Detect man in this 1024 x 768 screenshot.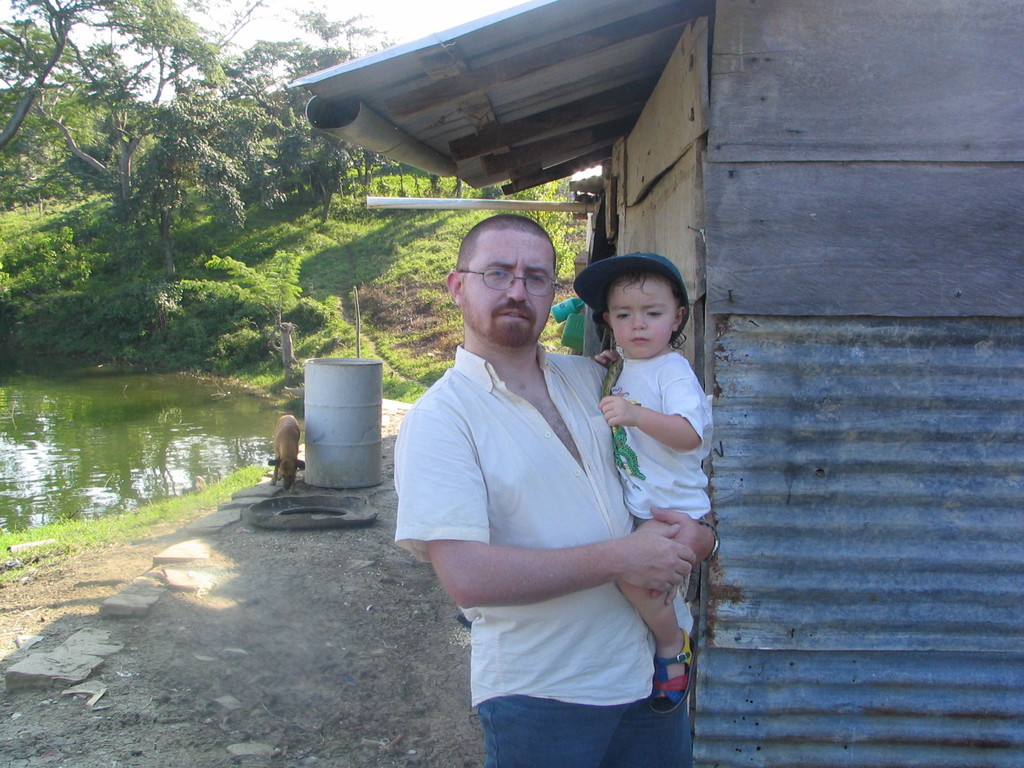
Detection: region(409, 170, 680, 767).
